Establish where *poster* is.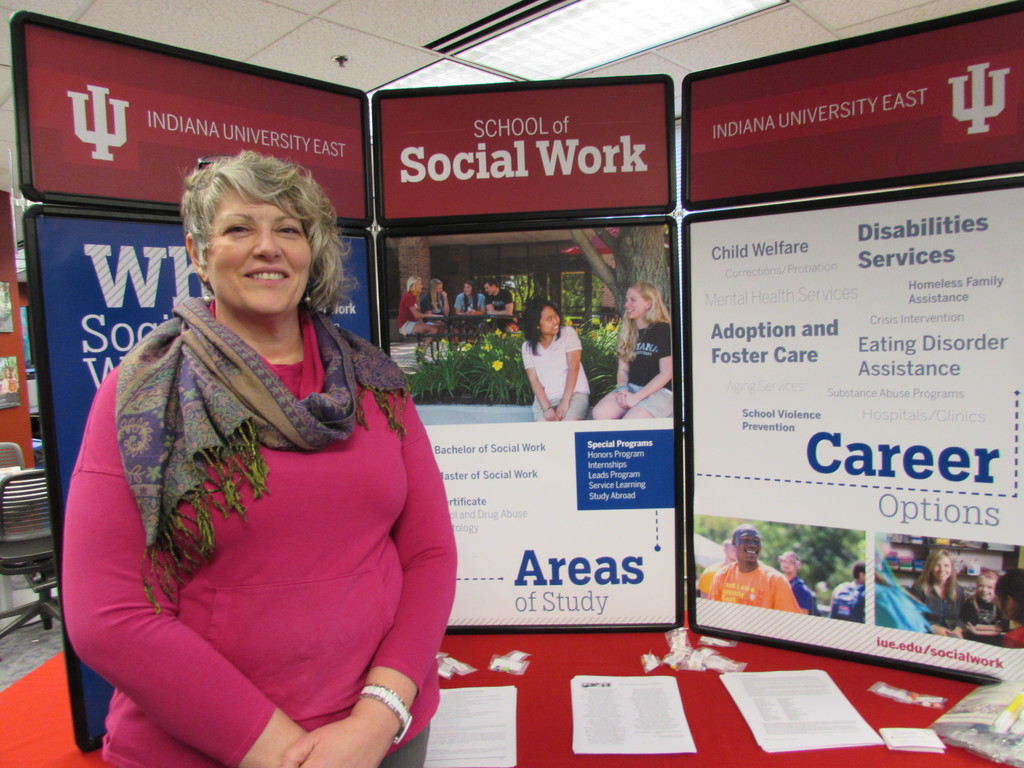
Established at (686, 182, 1021, 679).
